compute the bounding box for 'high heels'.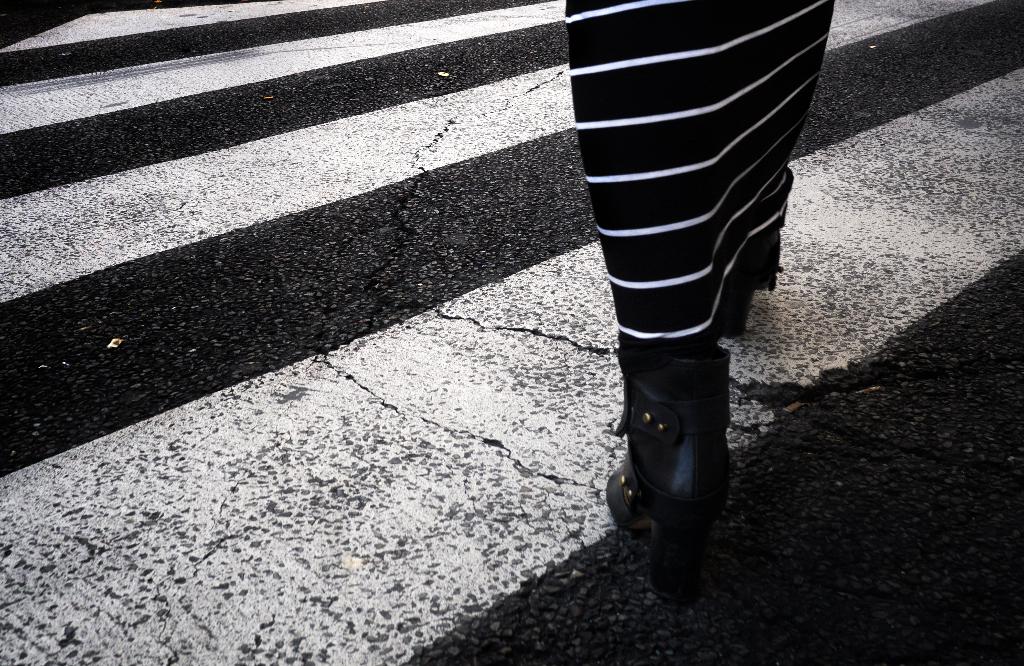
<region>597, 344, 737, 606</region>.
